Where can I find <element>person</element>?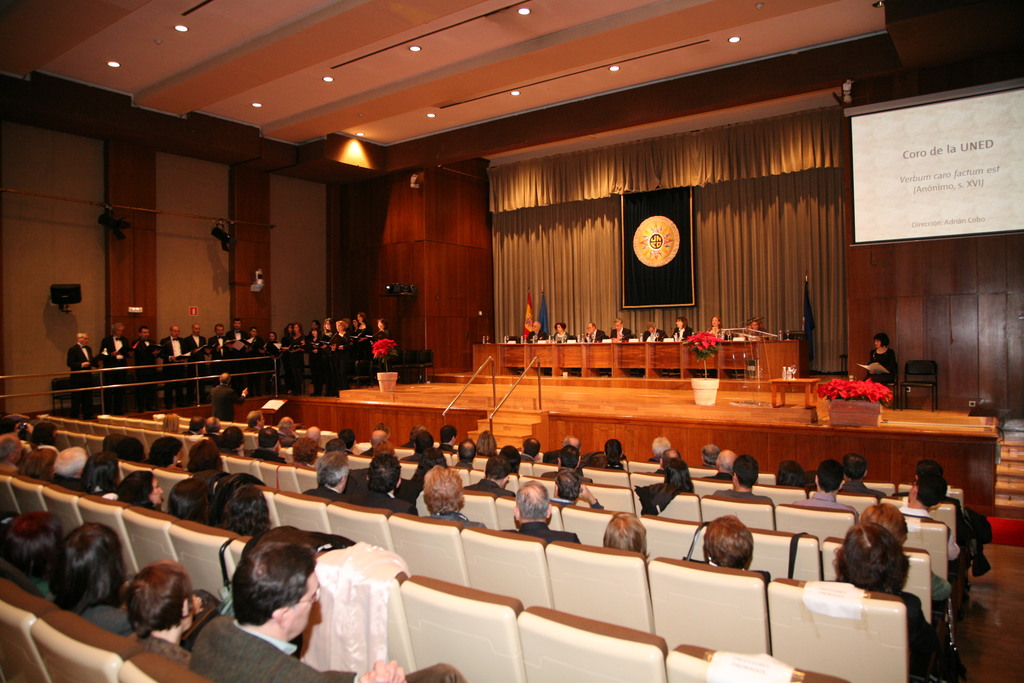
You can find it at 532,323,550,344.
